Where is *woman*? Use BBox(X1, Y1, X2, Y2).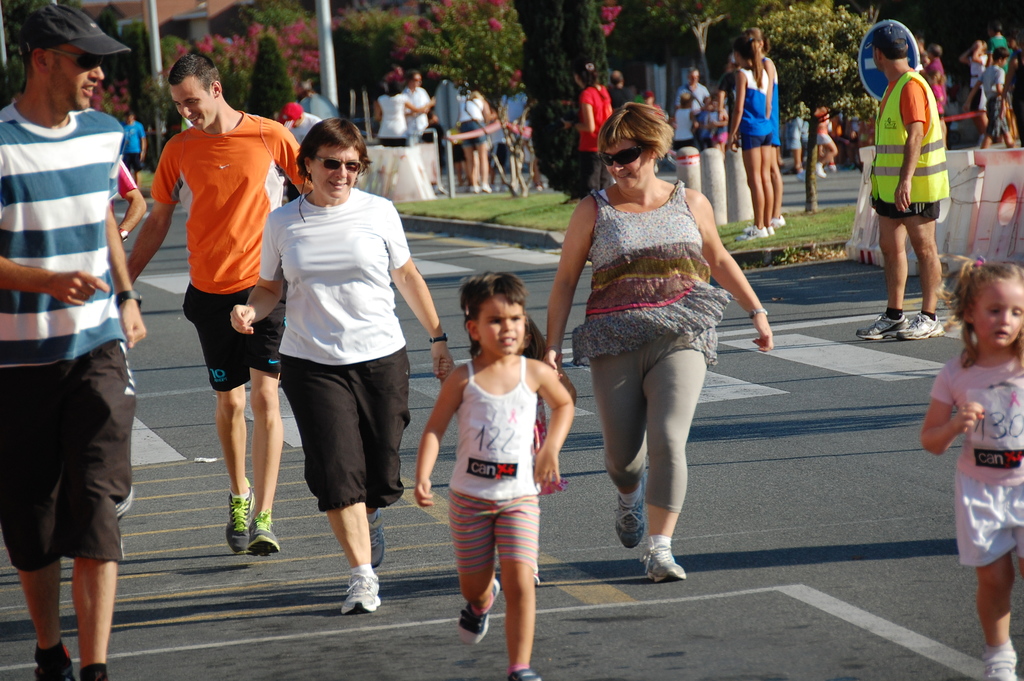
BBox(556, 53, 623, 205).
